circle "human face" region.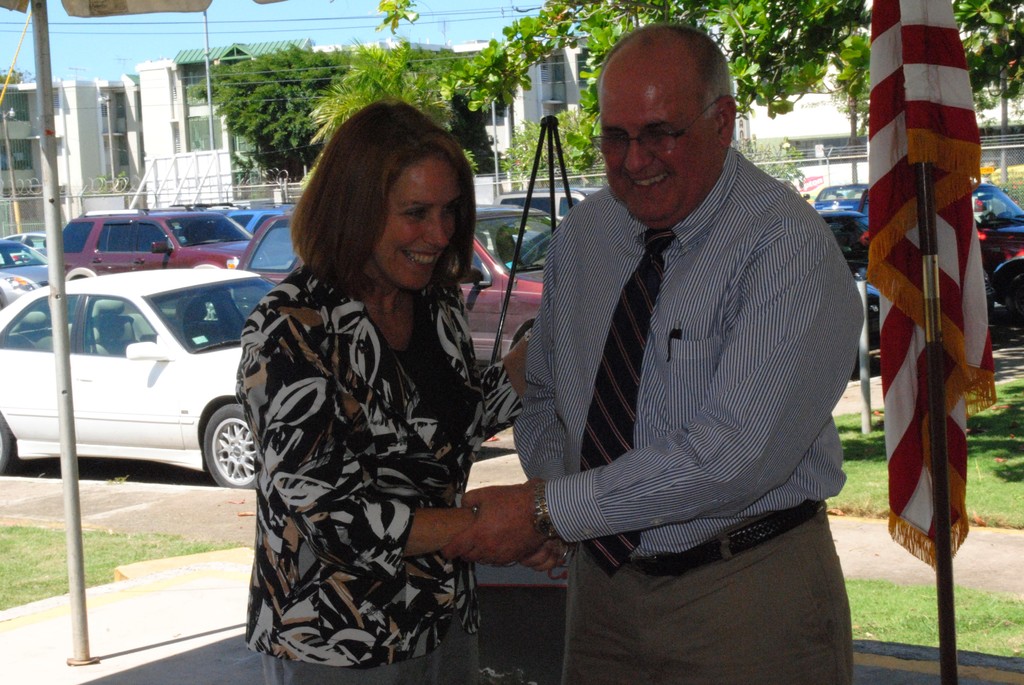
Region: 371/161/463/295.
